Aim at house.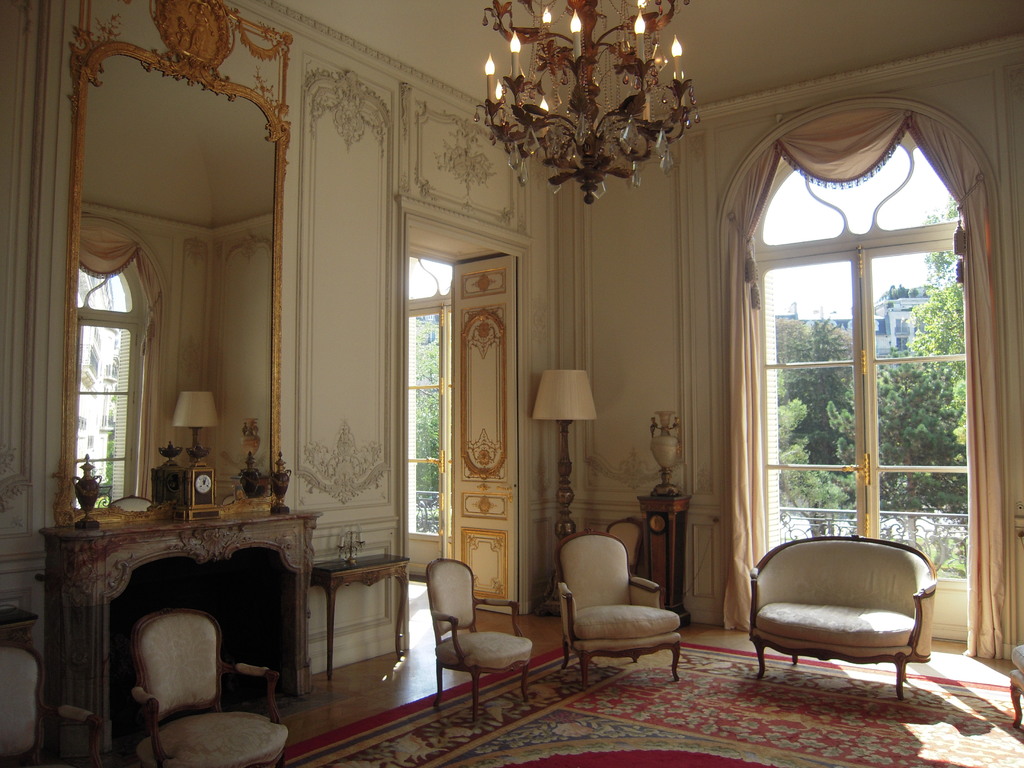
Aimed at BBox(0, 9, 978, 767).
